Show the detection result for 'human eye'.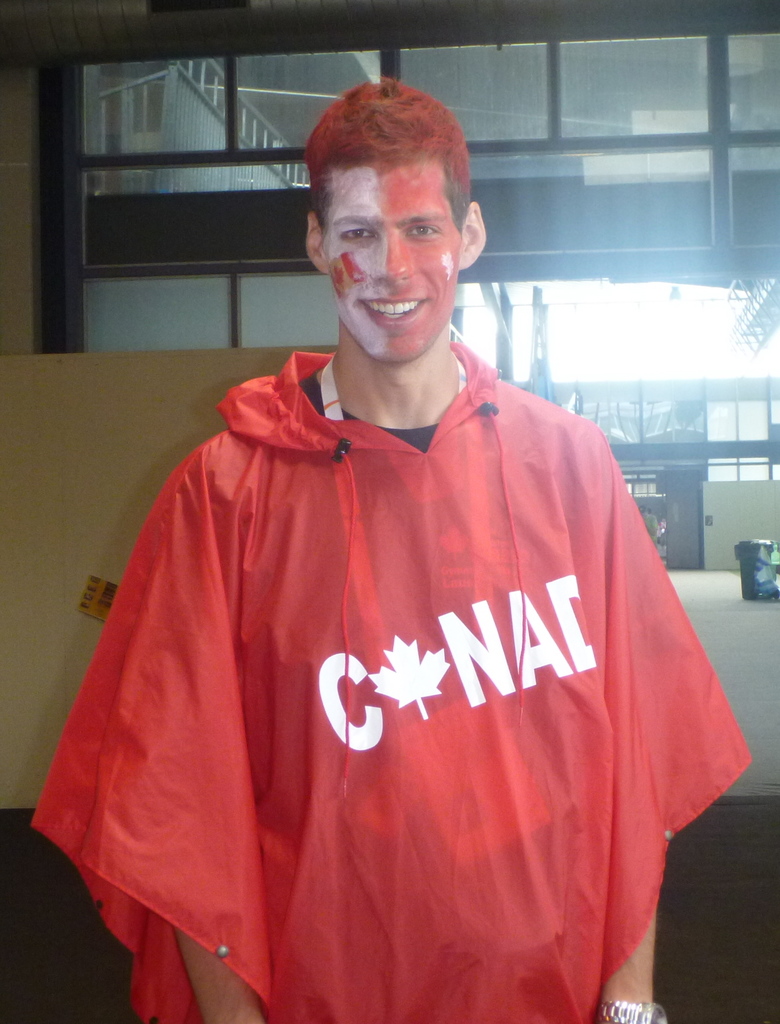
[left=339, top=225, right=379, bottom=242].
